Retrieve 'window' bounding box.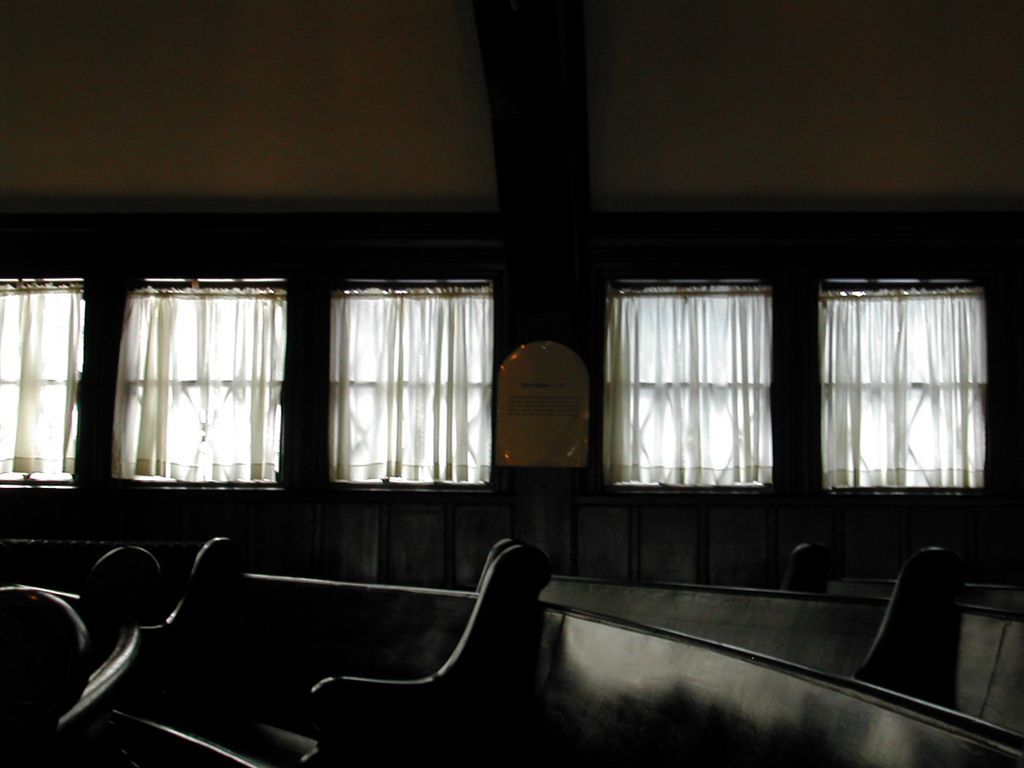
Bounding box: [x1=620, y1=272, x2=777, y2=482].
